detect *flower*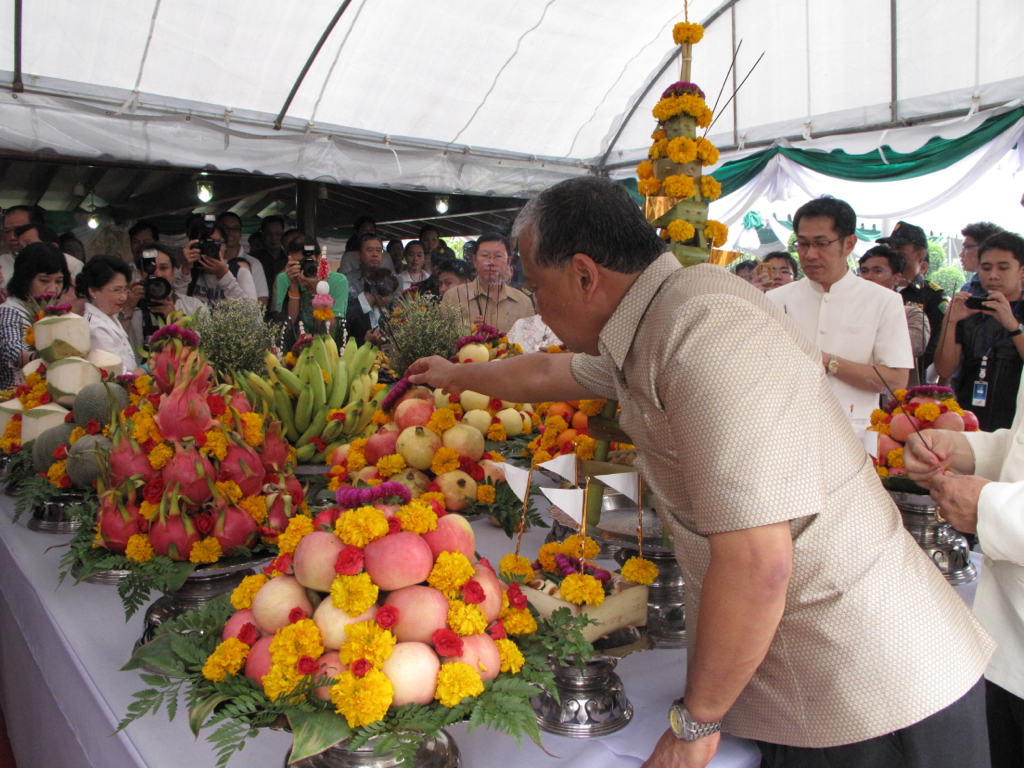
select_region(142, 481, 168, 502)
